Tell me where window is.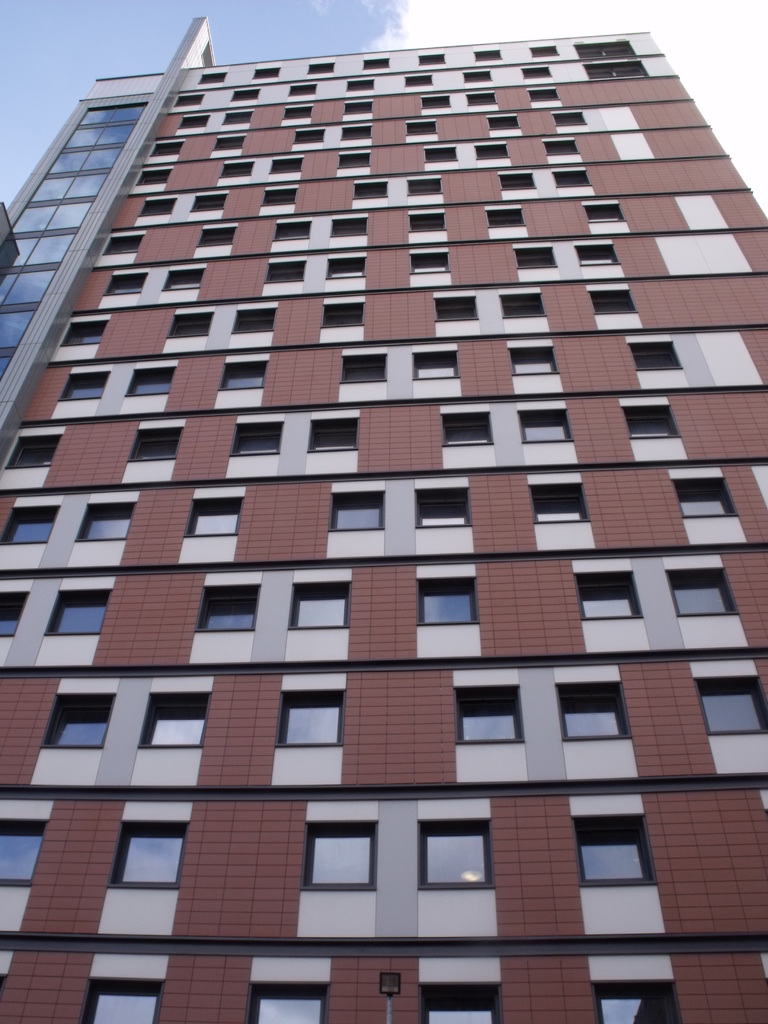
window is at crop(34, 582, 108, 641).
